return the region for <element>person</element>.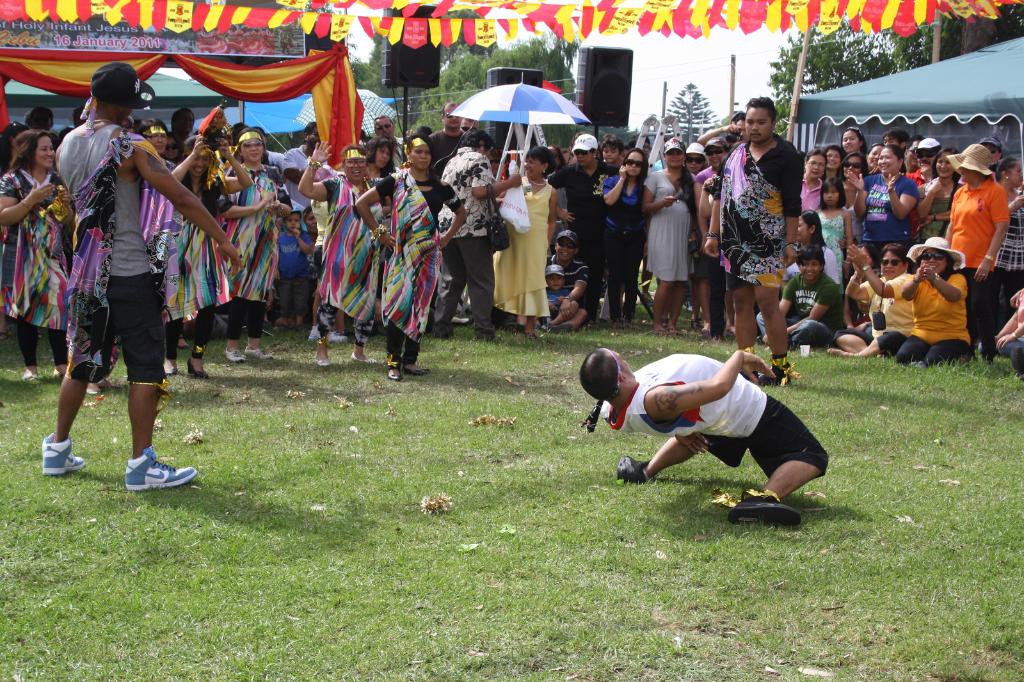
703,97,804,387.
